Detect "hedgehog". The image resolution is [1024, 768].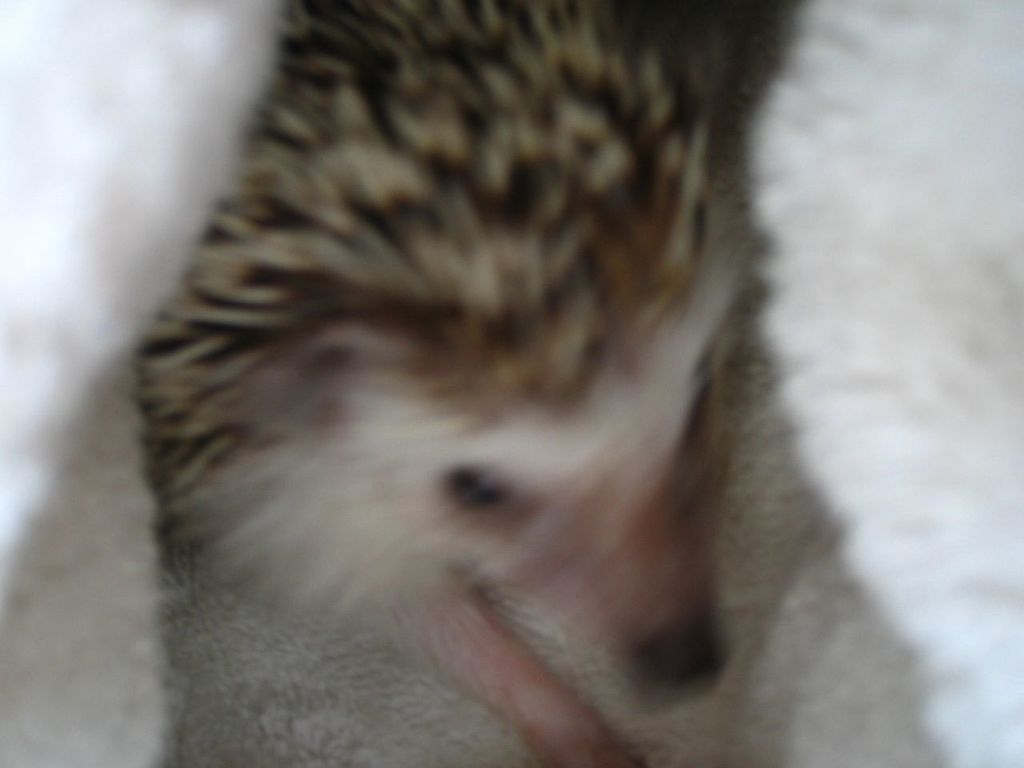
Rect(131, 0, 751, 767).
